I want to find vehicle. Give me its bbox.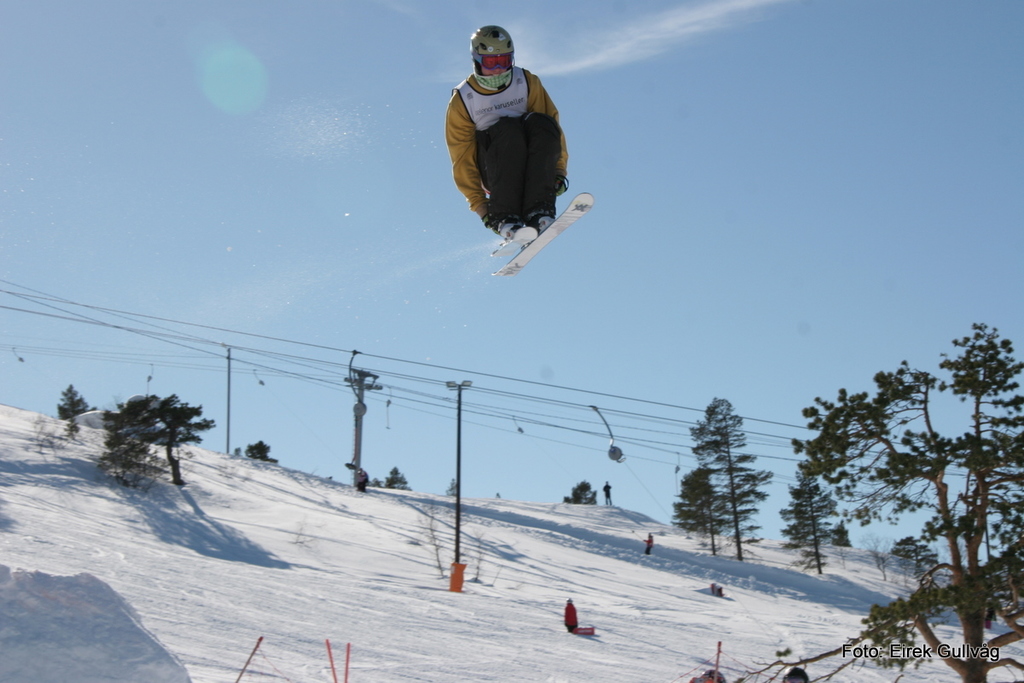
bbox=[486, 190, 596, 278].
